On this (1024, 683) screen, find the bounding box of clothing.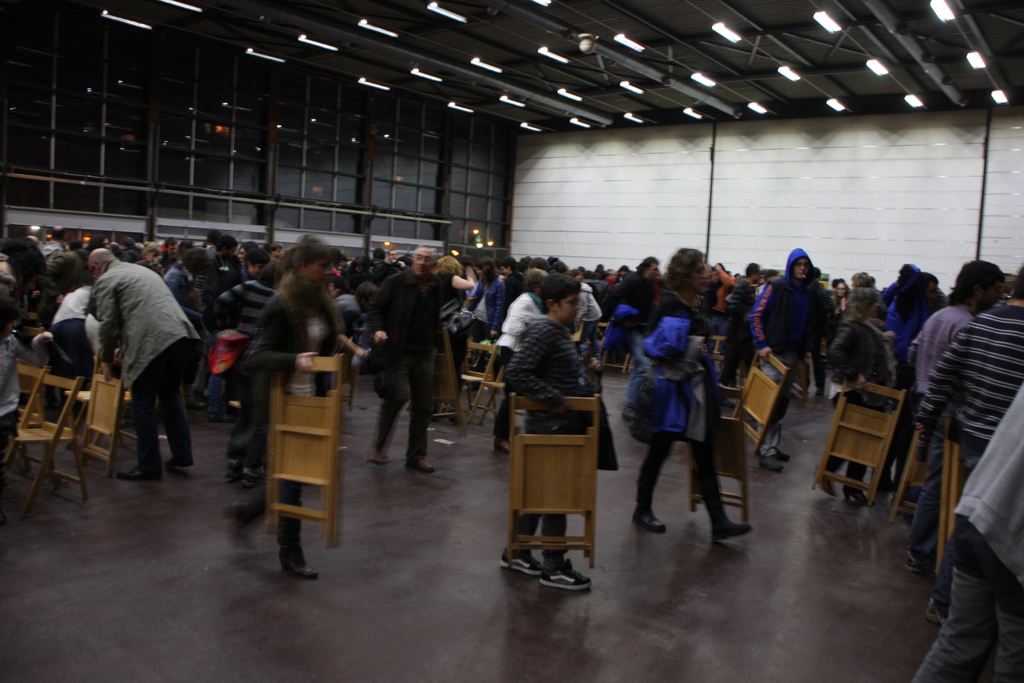
Bounding box: l=486, t=288, r=546, b=425.
